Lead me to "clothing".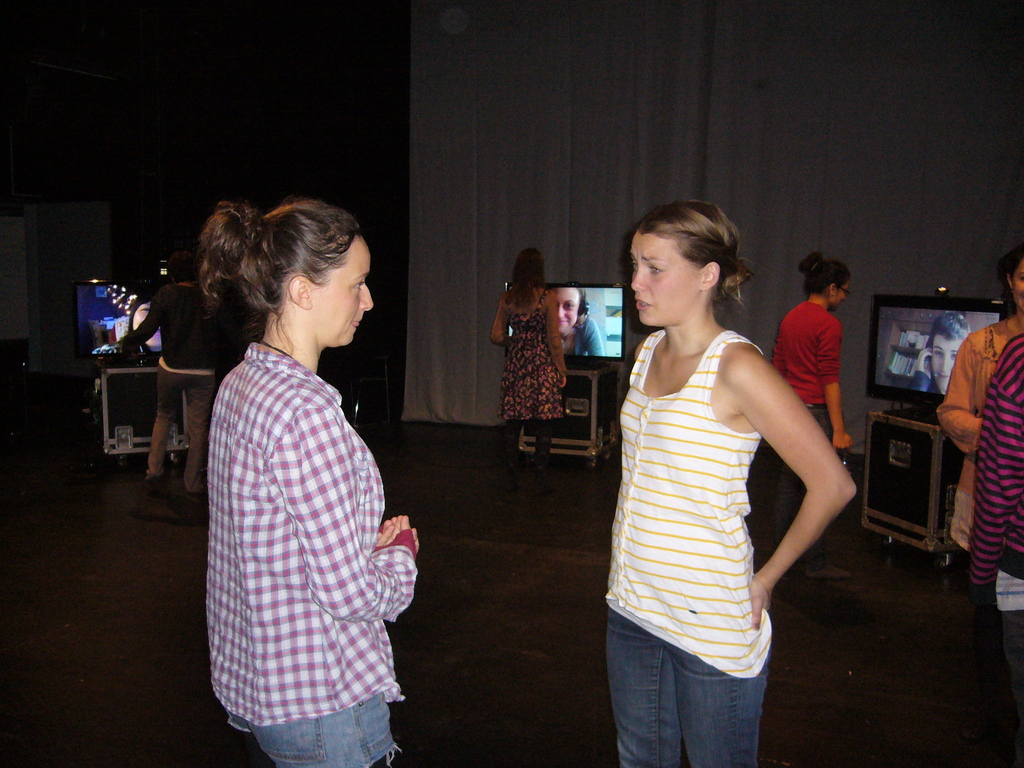
Lead to {"left": 578, "top": 314, "right": 607, "bottom": 360}.
